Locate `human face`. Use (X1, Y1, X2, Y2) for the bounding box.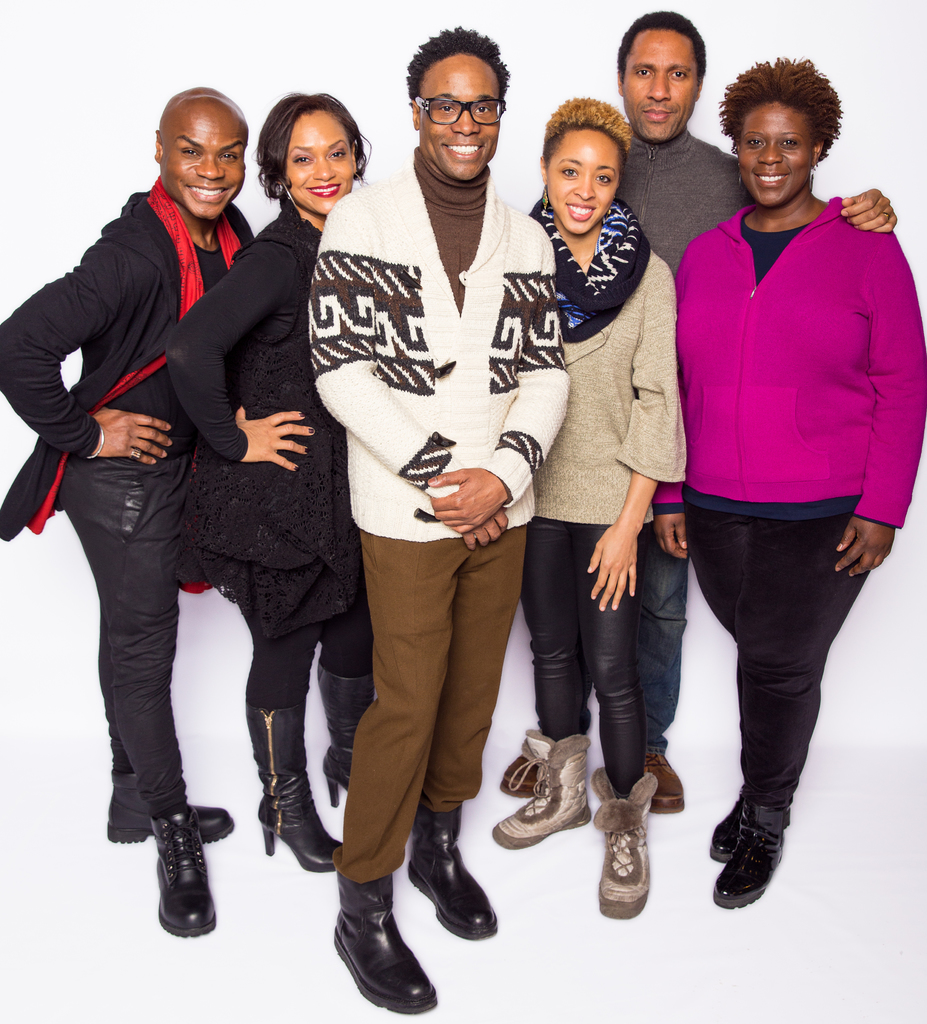
(167, 116, 240, 216).
